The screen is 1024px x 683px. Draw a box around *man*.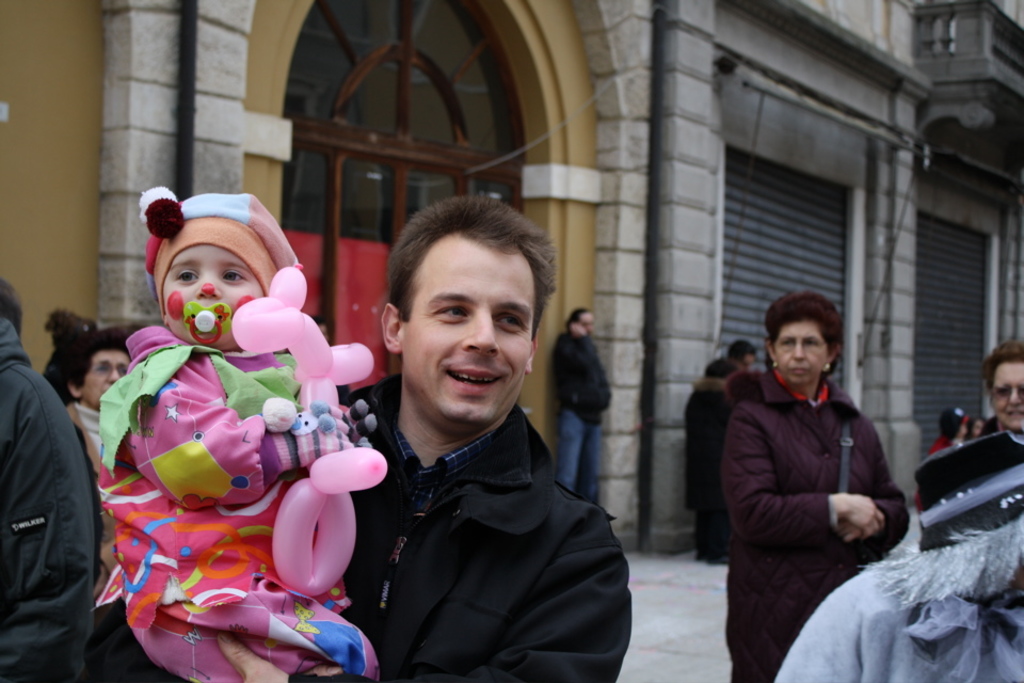
pyautogui.locateOnScreen(550, 308, 615, 506).
